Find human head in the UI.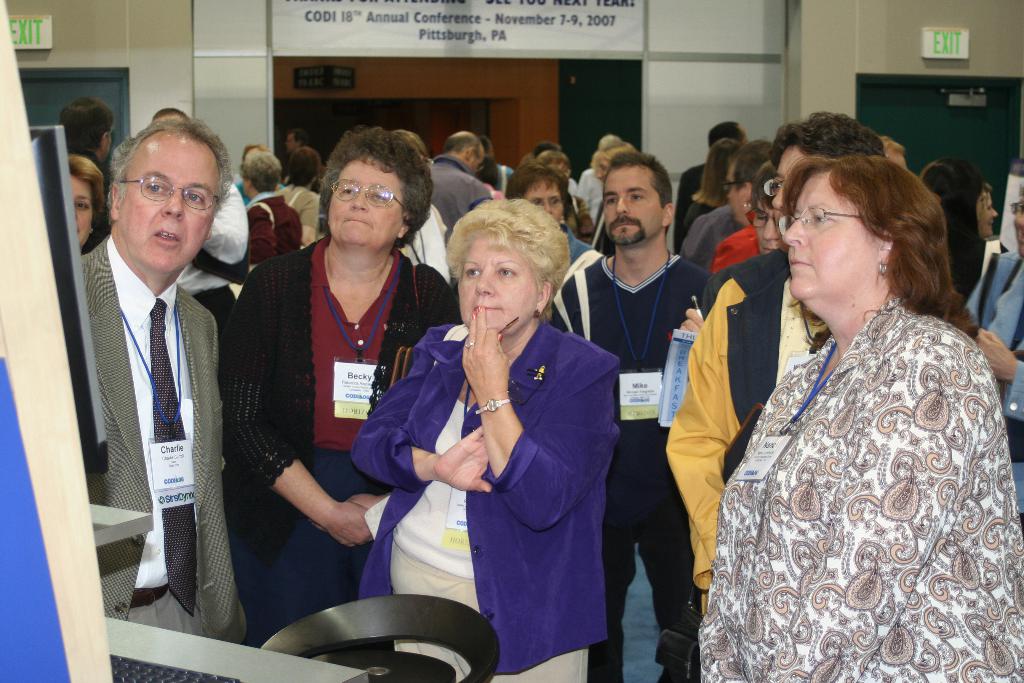
UI element at <box>725,142,778,238</box>.
